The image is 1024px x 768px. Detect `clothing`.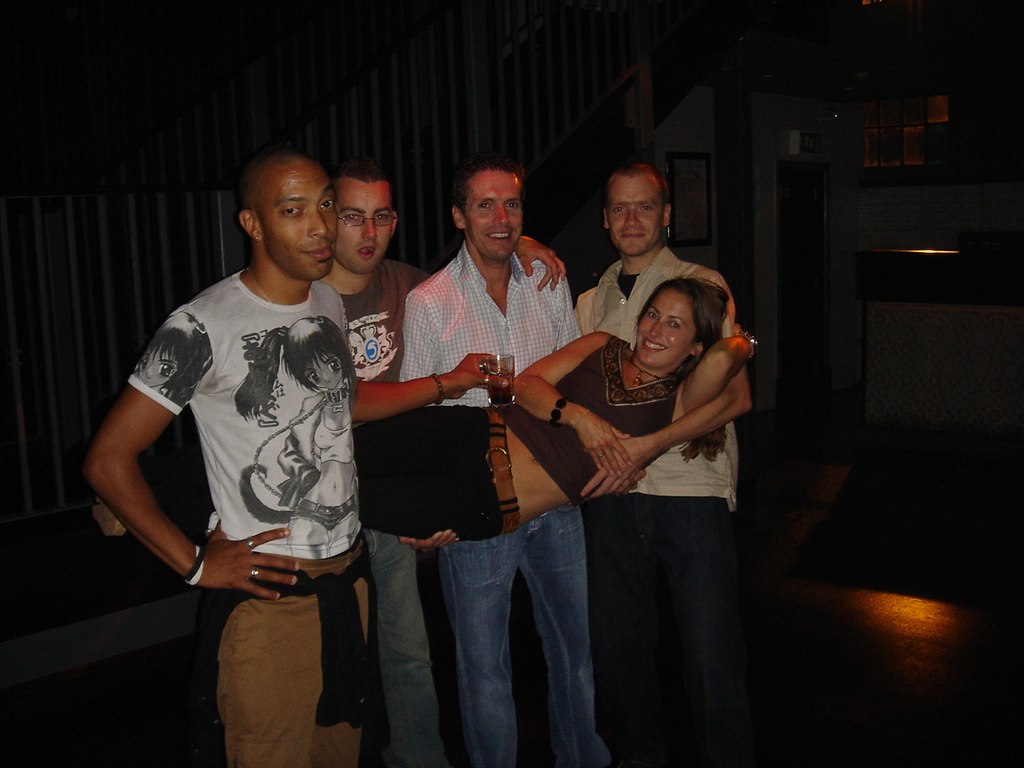
Detection: crop(584, 242, 754, 767).
